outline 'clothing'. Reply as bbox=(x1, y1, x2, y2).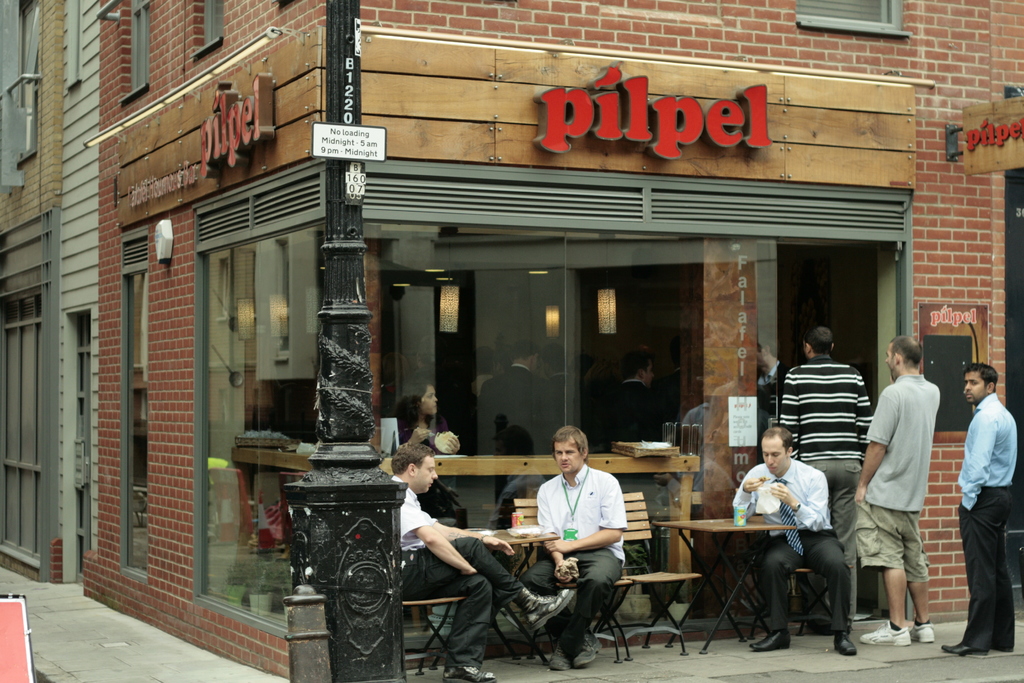
bbox=(388, 473, 530, 666).
